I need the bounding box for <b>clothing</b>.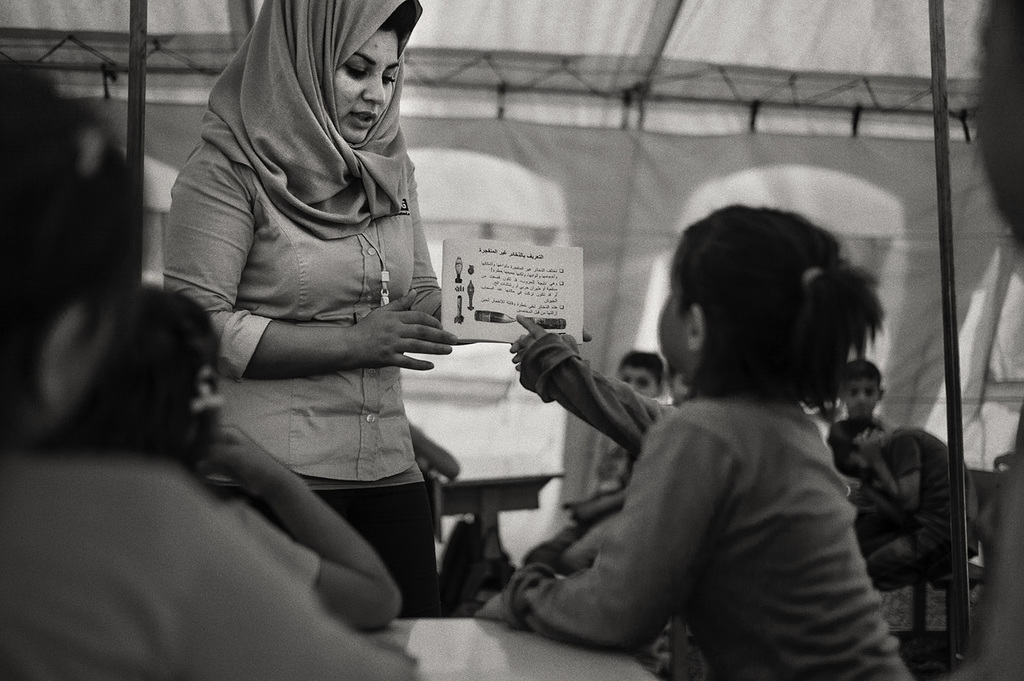
Here it is: [494, 330, 909, 680].
